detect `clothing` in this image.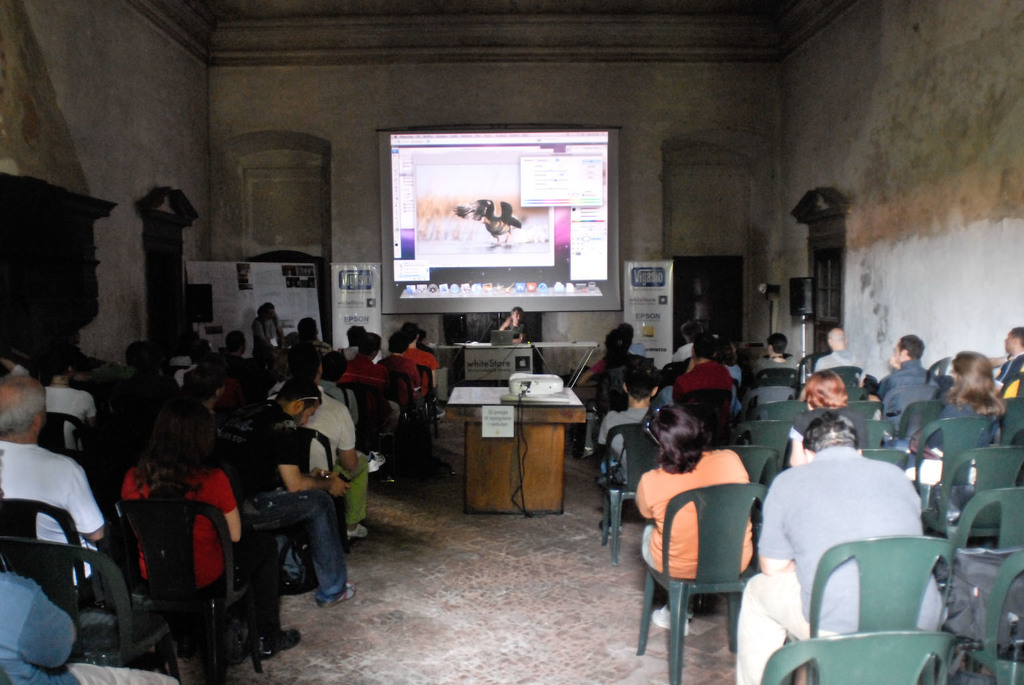
Detection: 671, 342, 694, 365.
